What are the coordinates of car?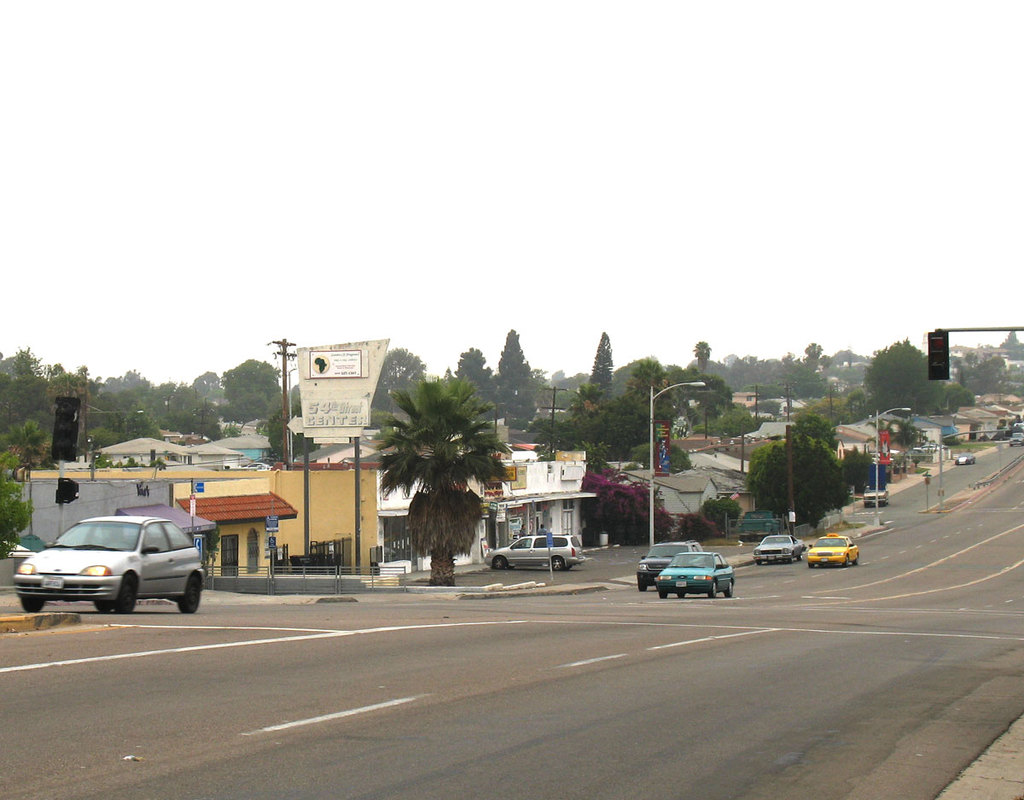
<bbox>650, 550, 736, 599</bbox>.
